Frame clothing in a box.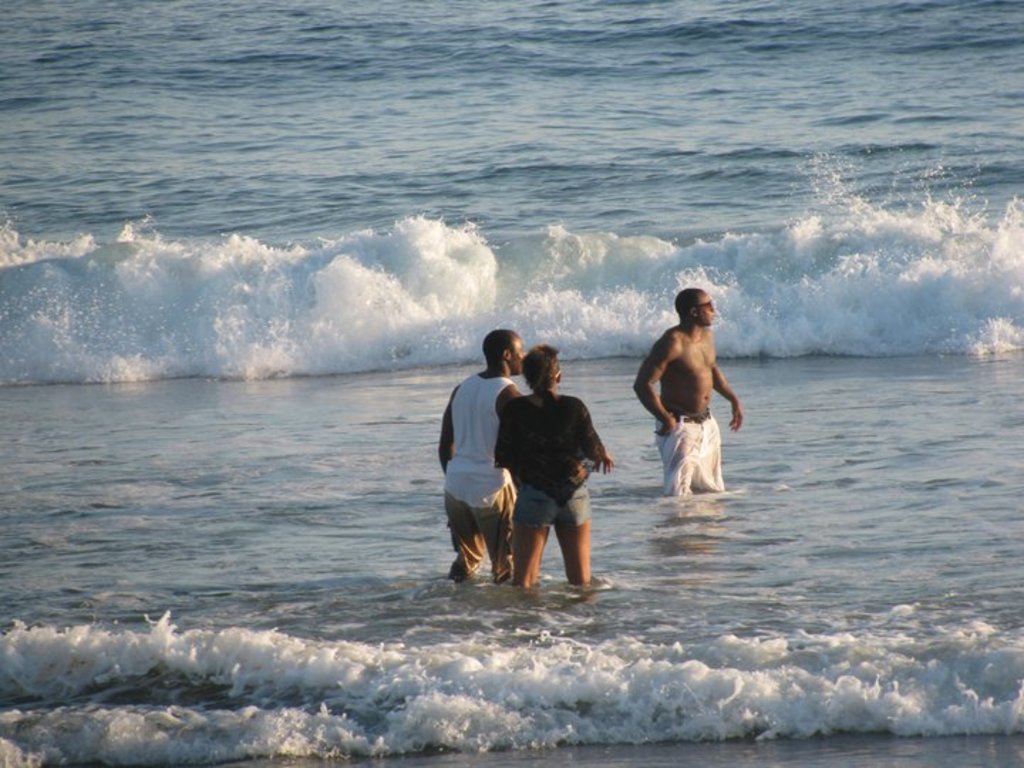
bbox=(444, 370, 512, 585).
